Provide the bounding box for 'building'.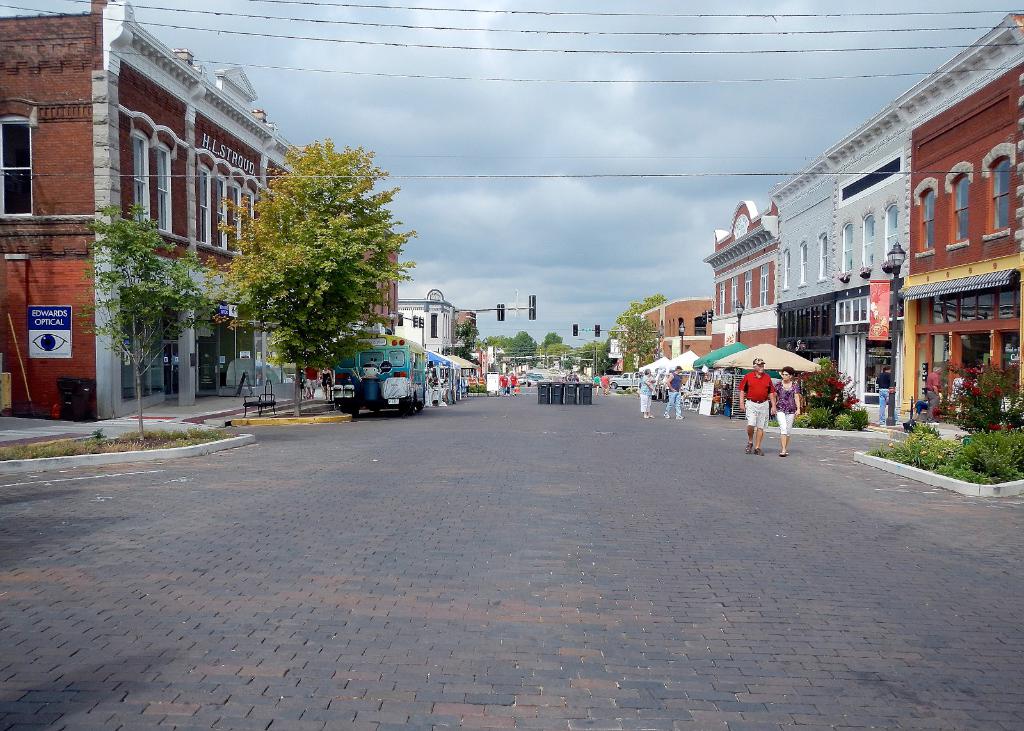
rect(394, 289, 454, 355).
